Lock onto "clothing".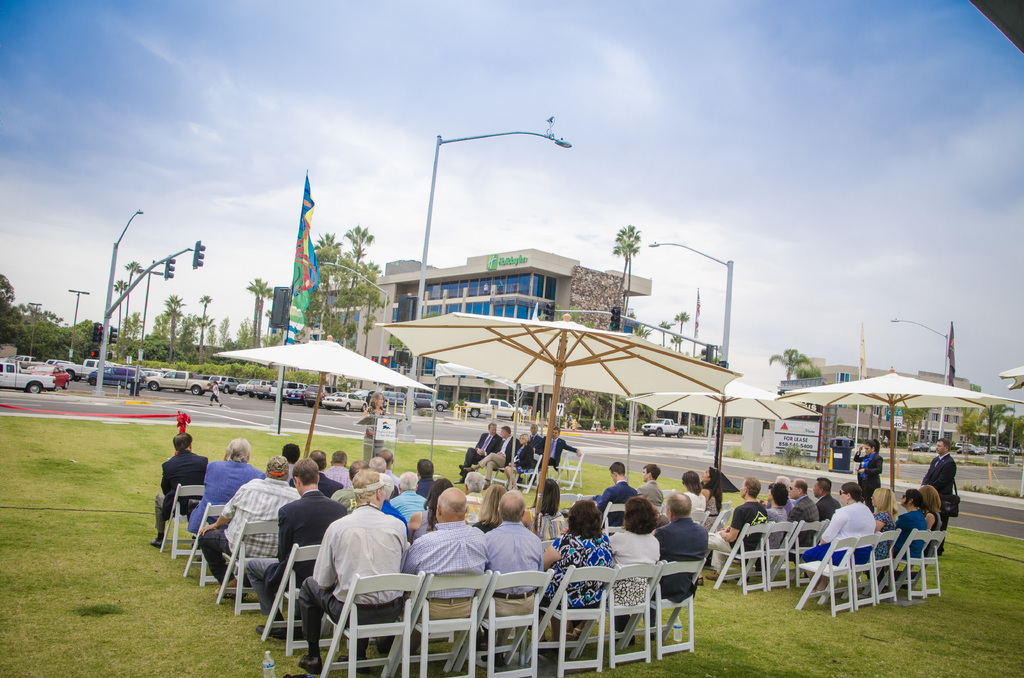
Locked: crop(154, 446, 207, 530).
